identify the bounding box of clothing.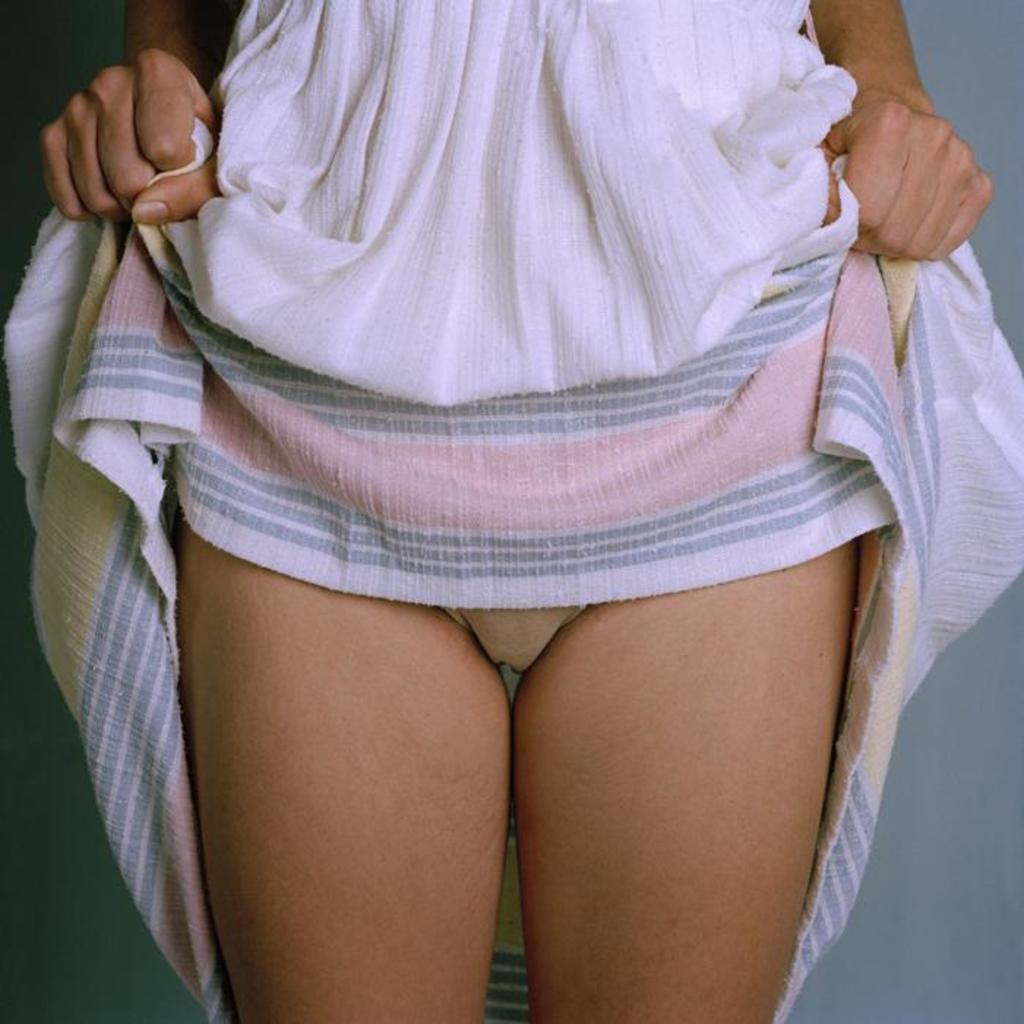
(0,0,1023,1023).
